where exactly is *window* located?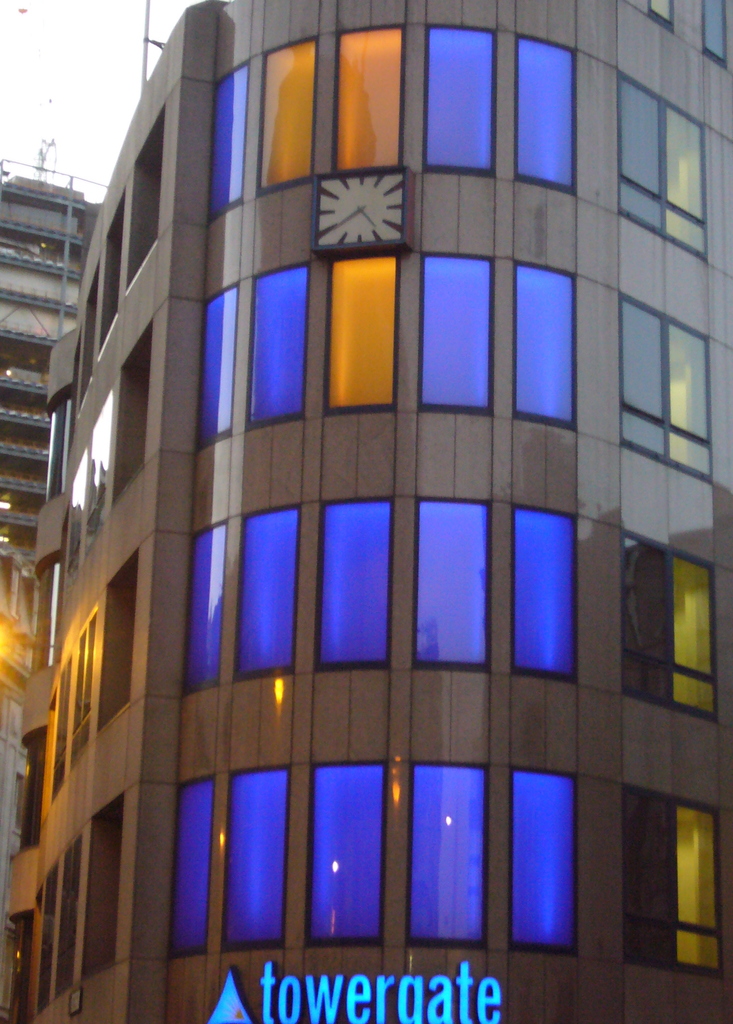
Its bounding box is (614,532,720,719).
